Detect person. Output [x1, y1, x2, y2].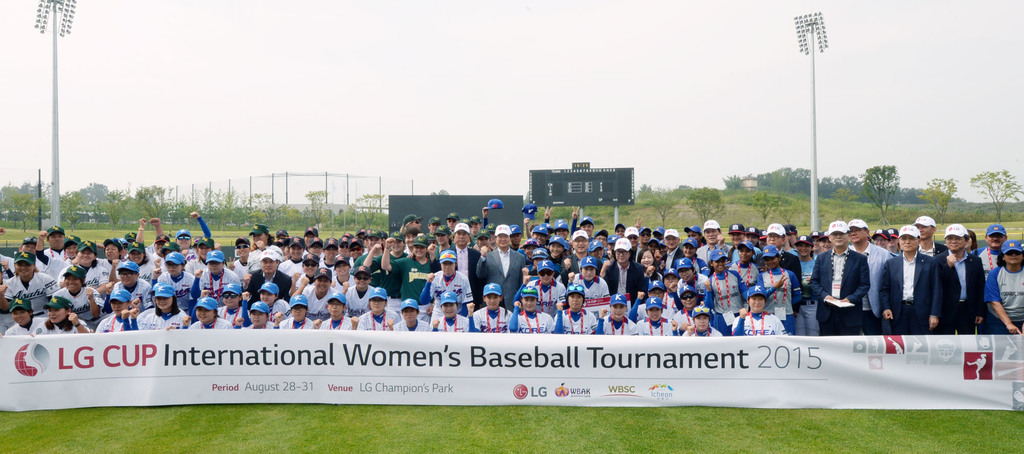
[709, 252, 737, 324].
